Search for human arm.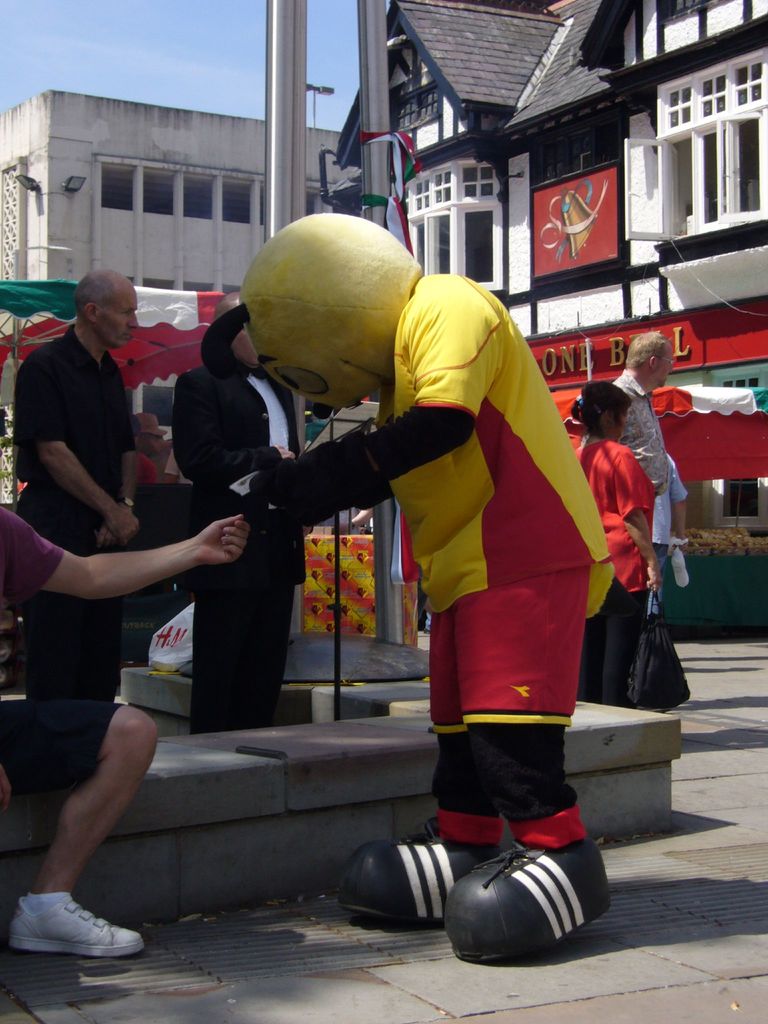
Found at crop(170, 371, 298, 492).
